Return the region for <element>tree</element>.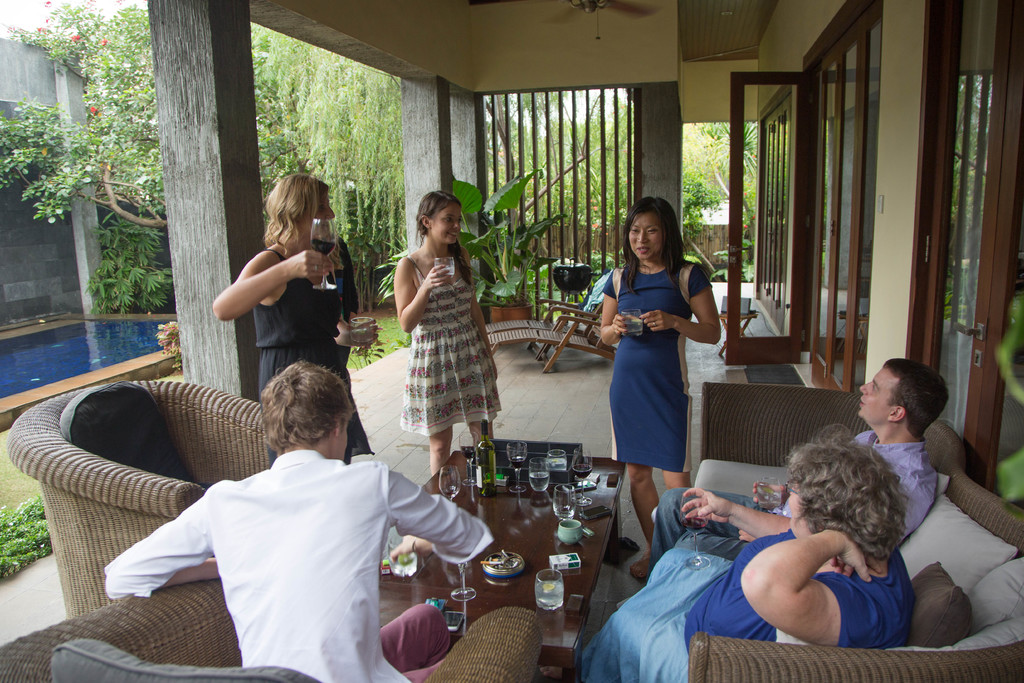
l=491, t=86, r=769, b=284.
